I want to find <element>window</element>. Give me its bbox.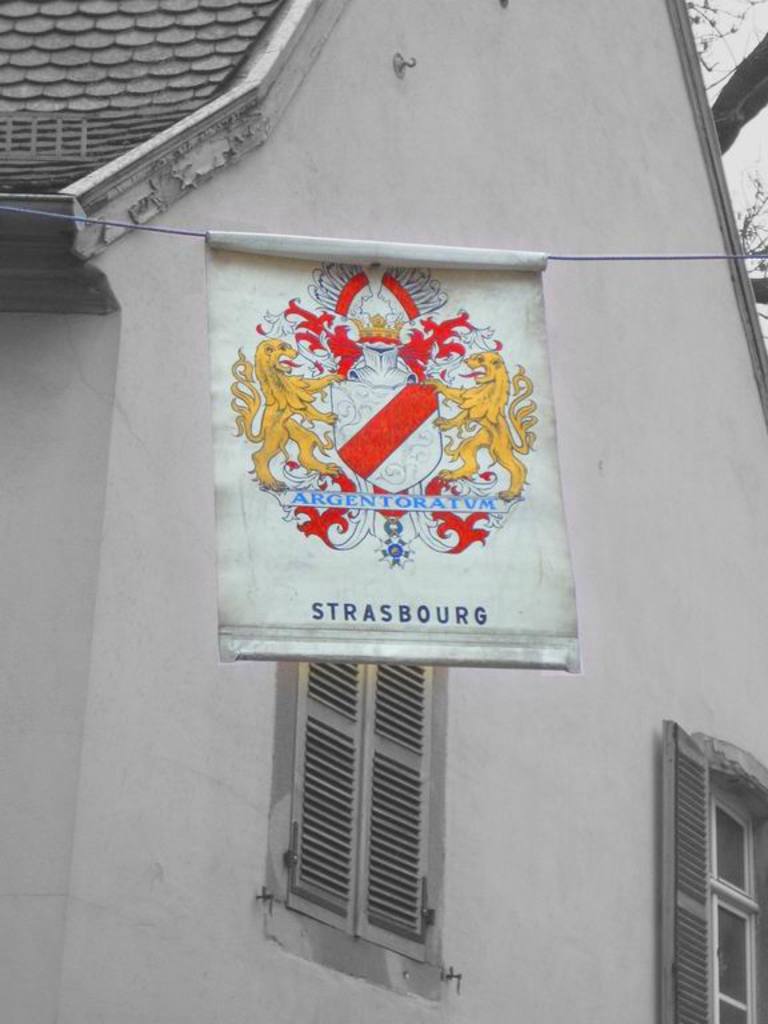
263/615/484/927.
